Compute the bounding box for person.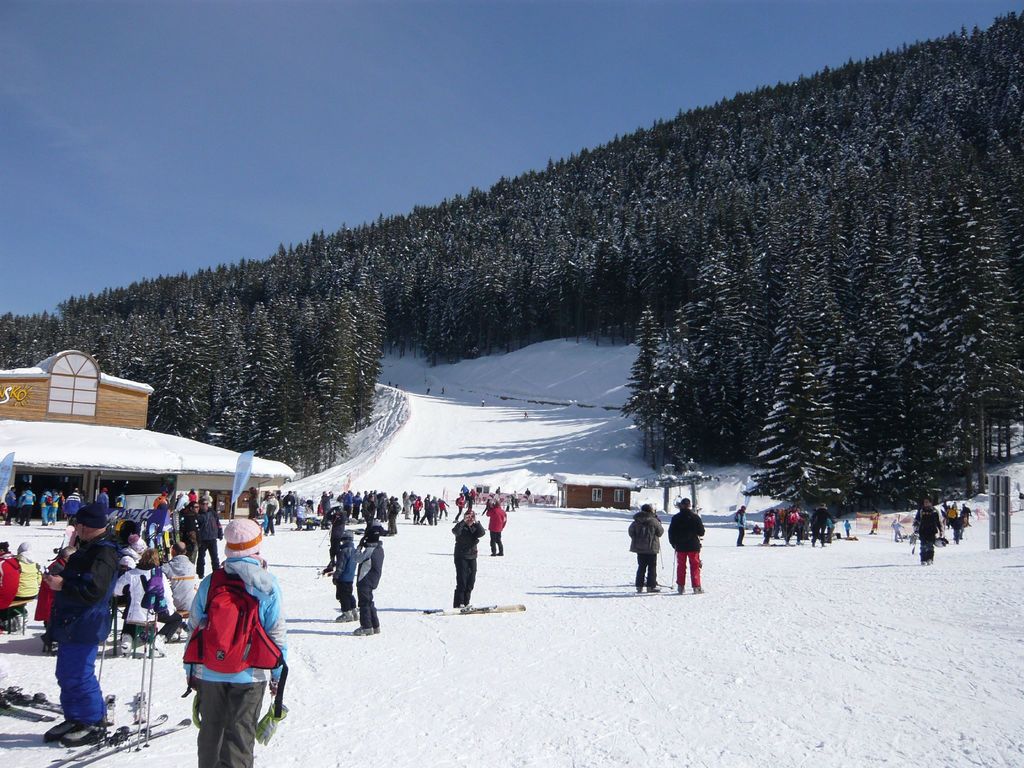
detection(436, 385, 448, 395).
